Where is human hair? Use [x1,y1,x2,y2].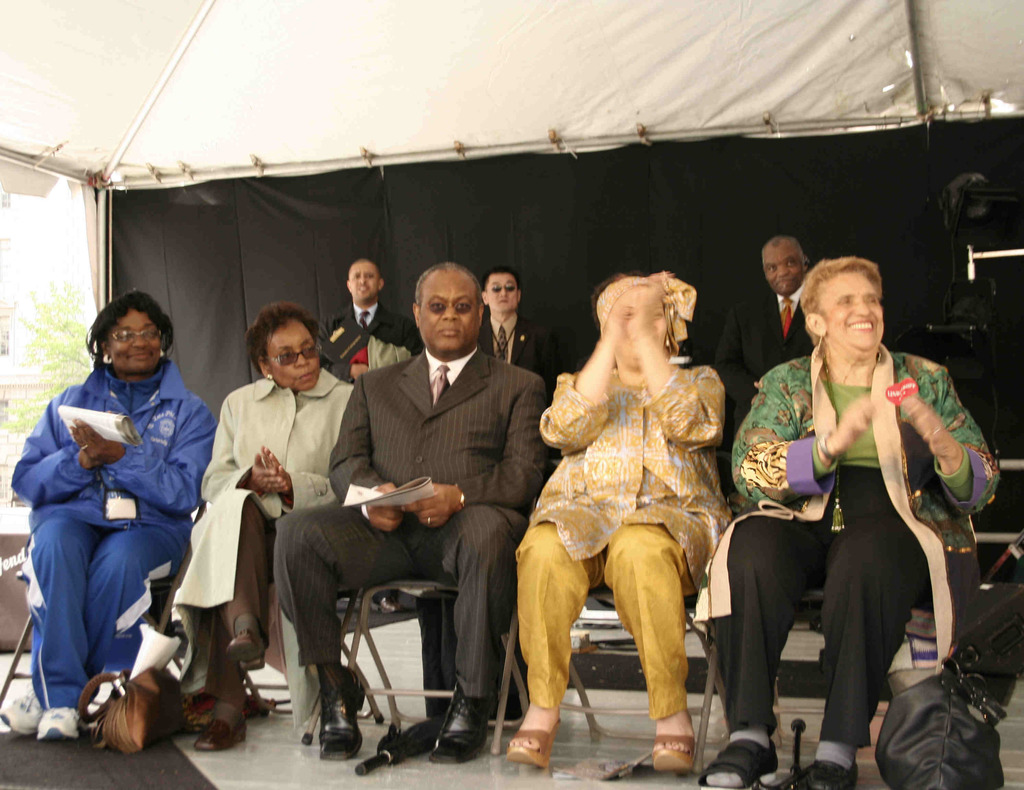
[92,289,174,380].
